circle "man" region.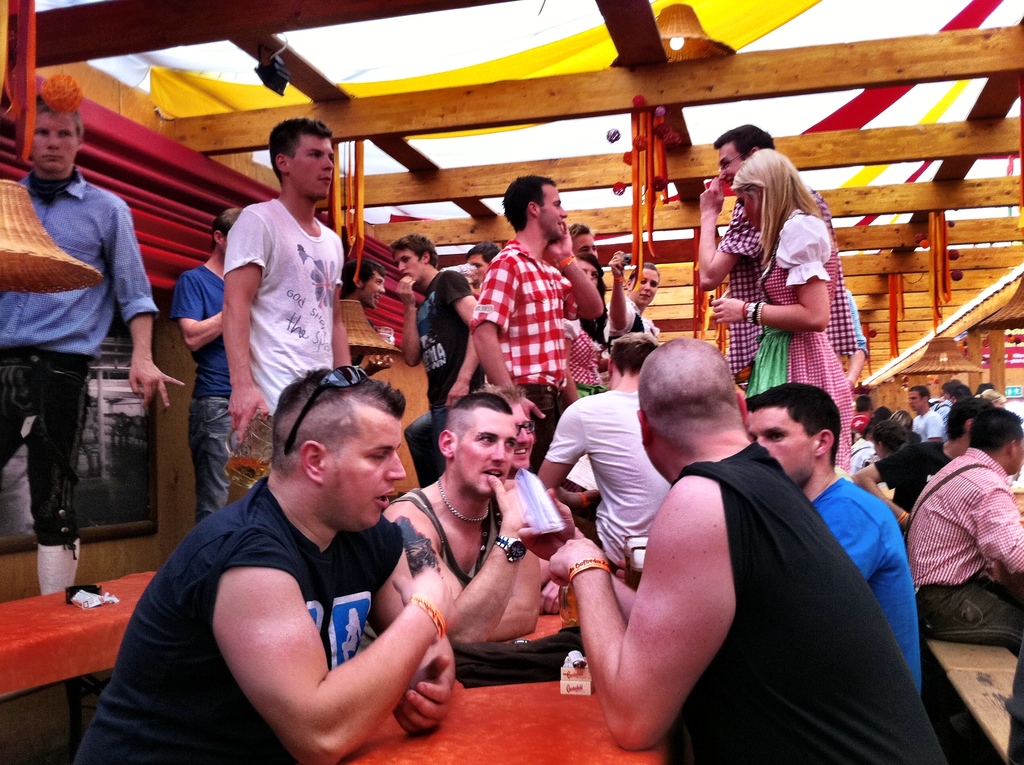
Region: box=[0, 92, 182, 605].
